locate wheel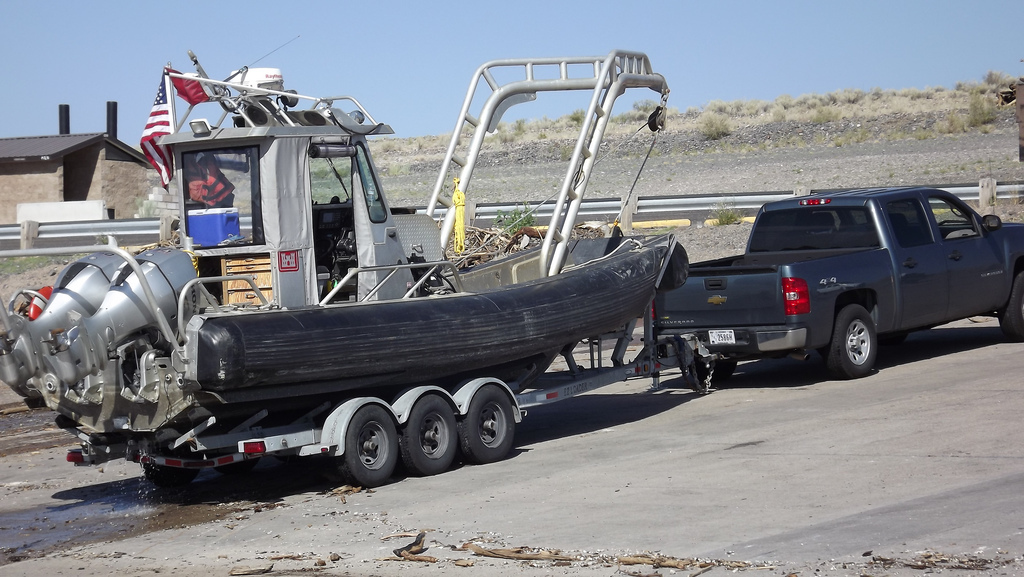
1001:269:1023:336
